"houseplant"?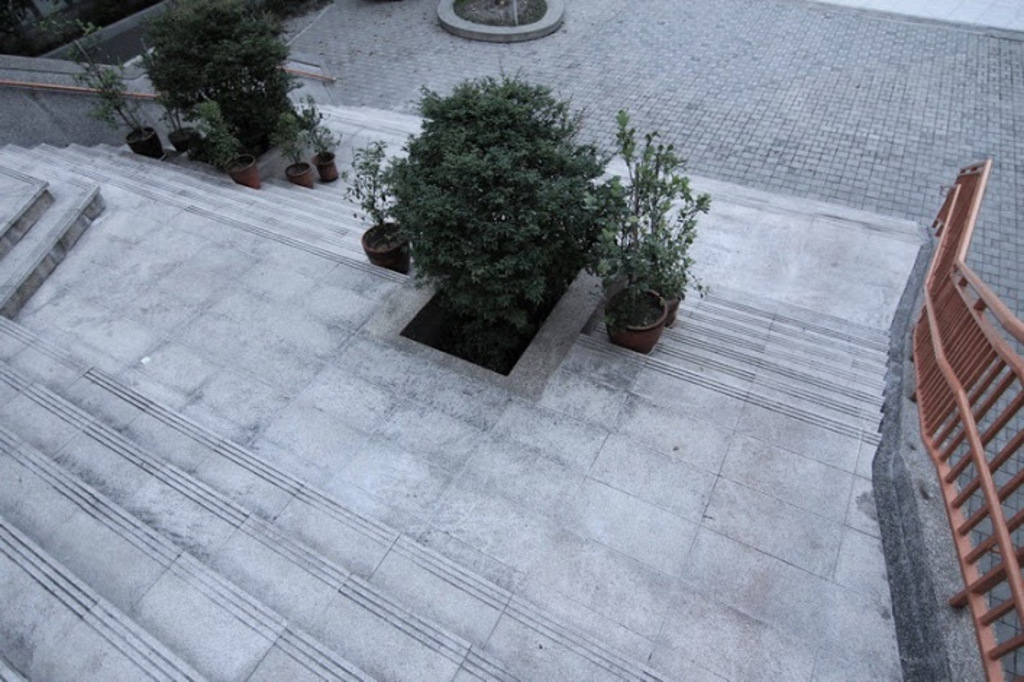
box=[342, 138, 419, 281]
